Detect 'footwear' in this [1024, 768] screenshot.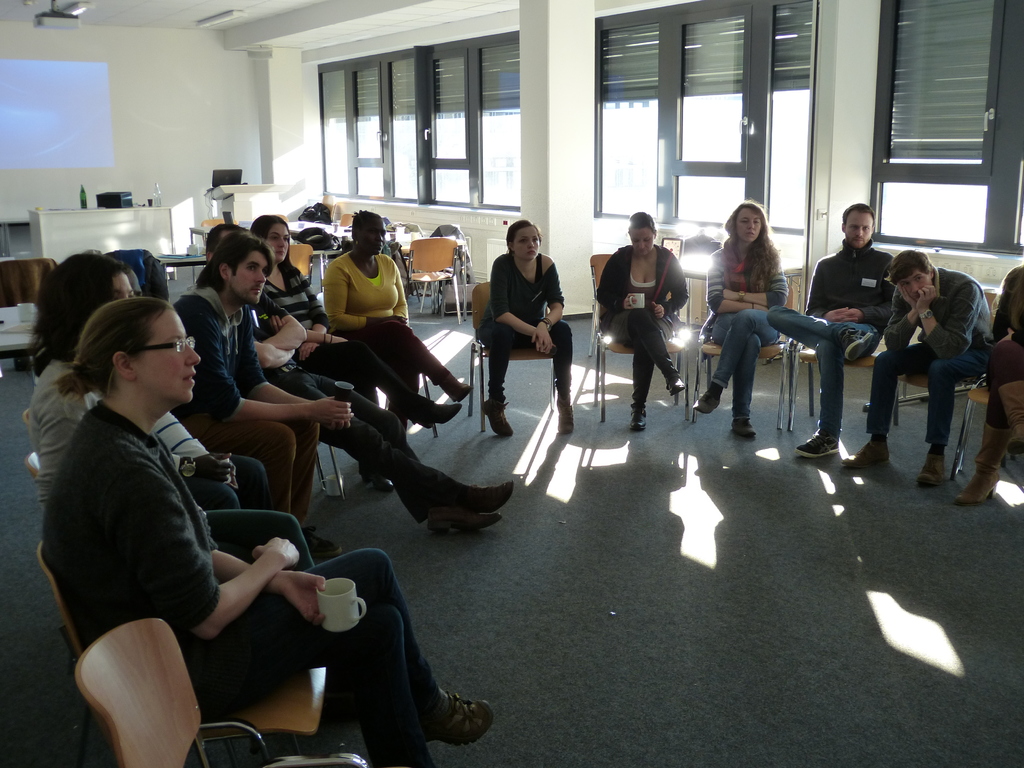
Detection: (x1=481, y1=403, x2=516, y2=440).
